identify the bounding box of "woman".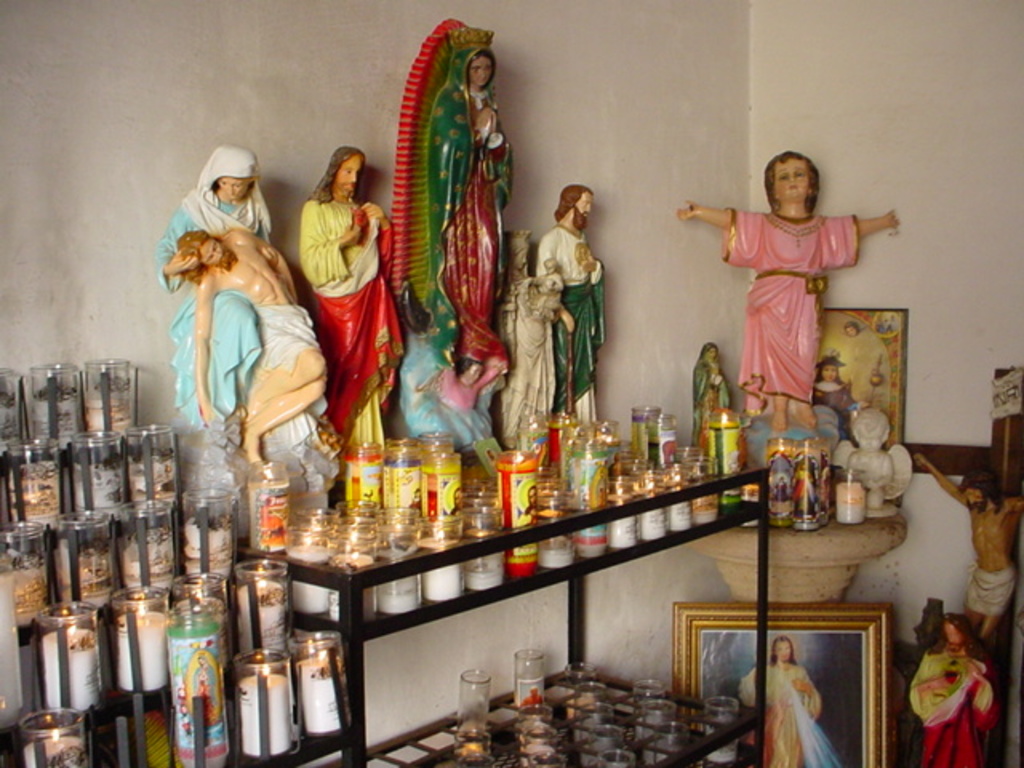
499 238 554 445.
